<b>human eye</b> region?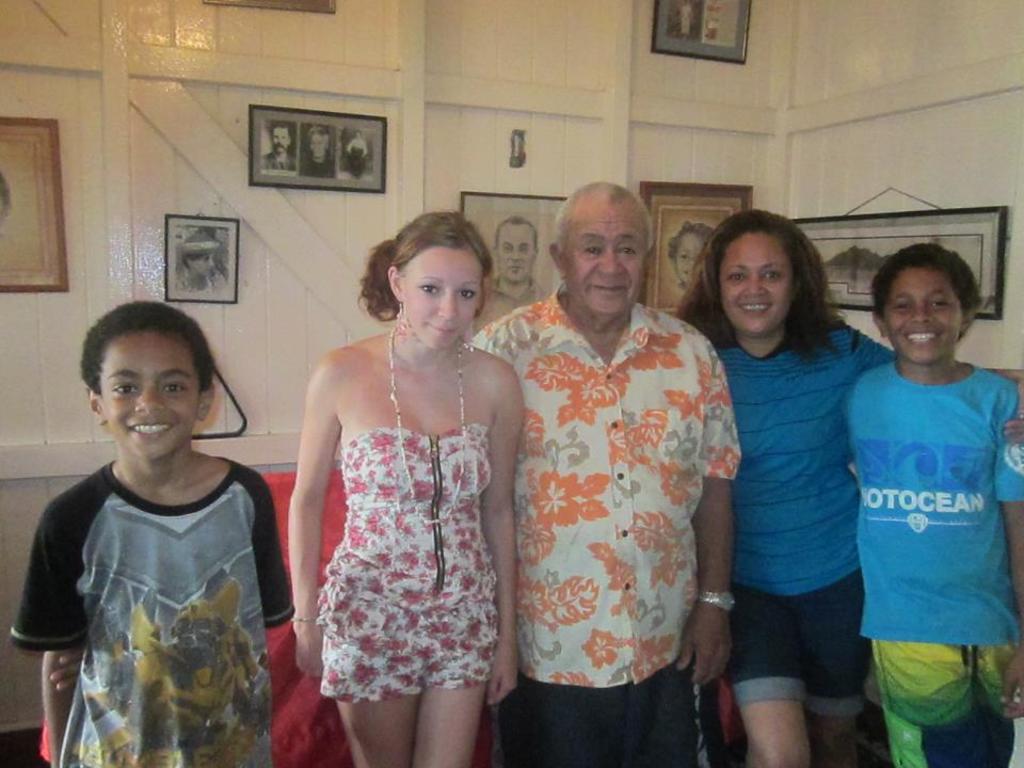
crop(577, 242, 602, 257)
